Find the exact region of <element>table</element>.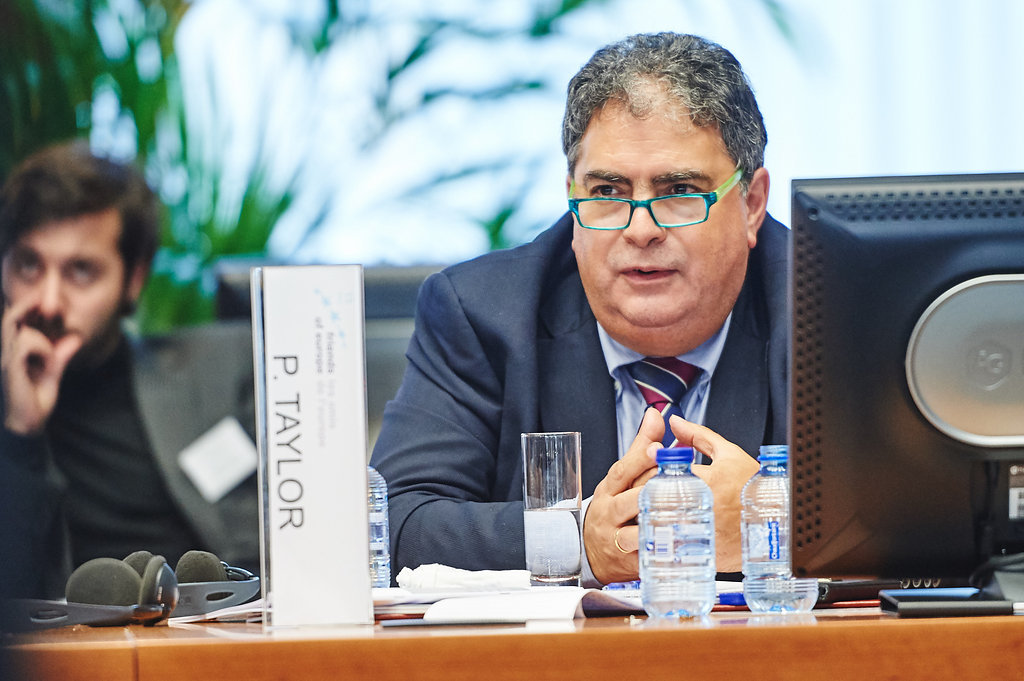
Exact region: rect(0, 534, 1023, 680).
